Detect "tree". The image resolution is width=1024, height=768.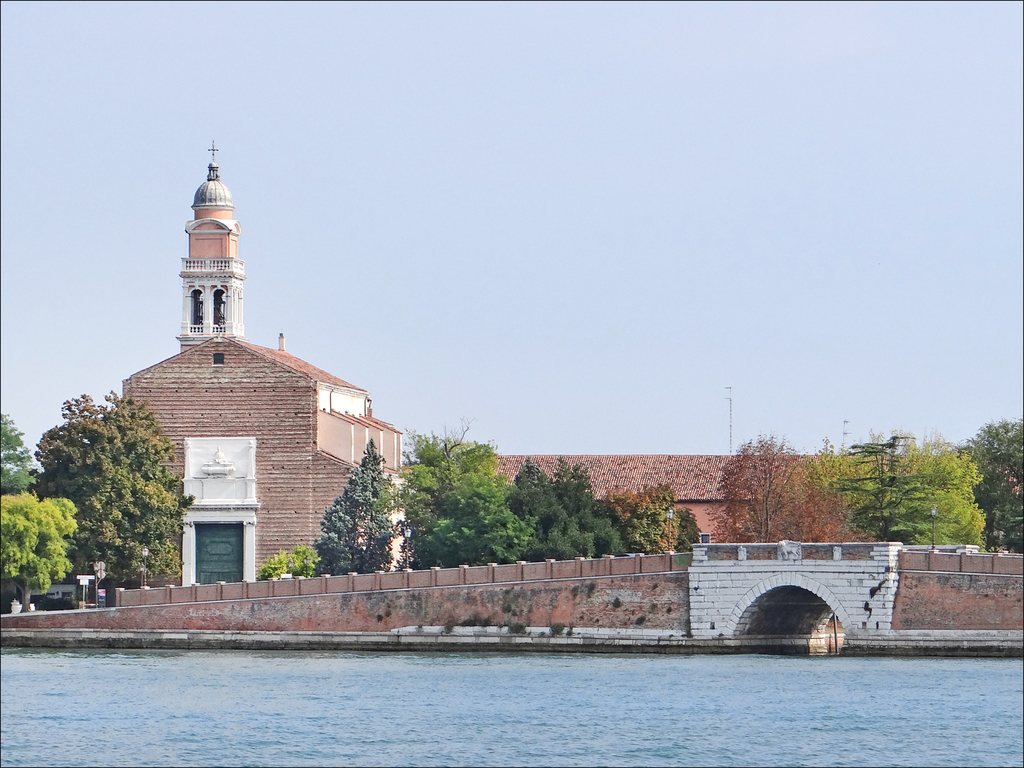
812/436/856/527.
